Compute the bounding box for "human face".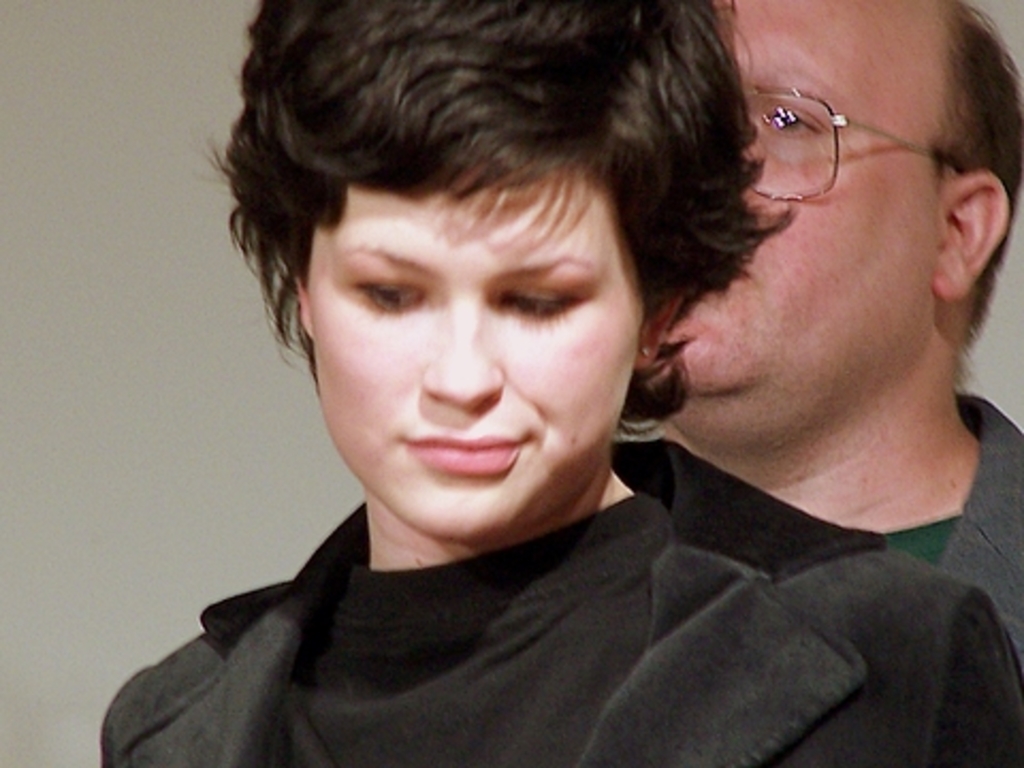
<region>316, 169, 646, 540</region>.
